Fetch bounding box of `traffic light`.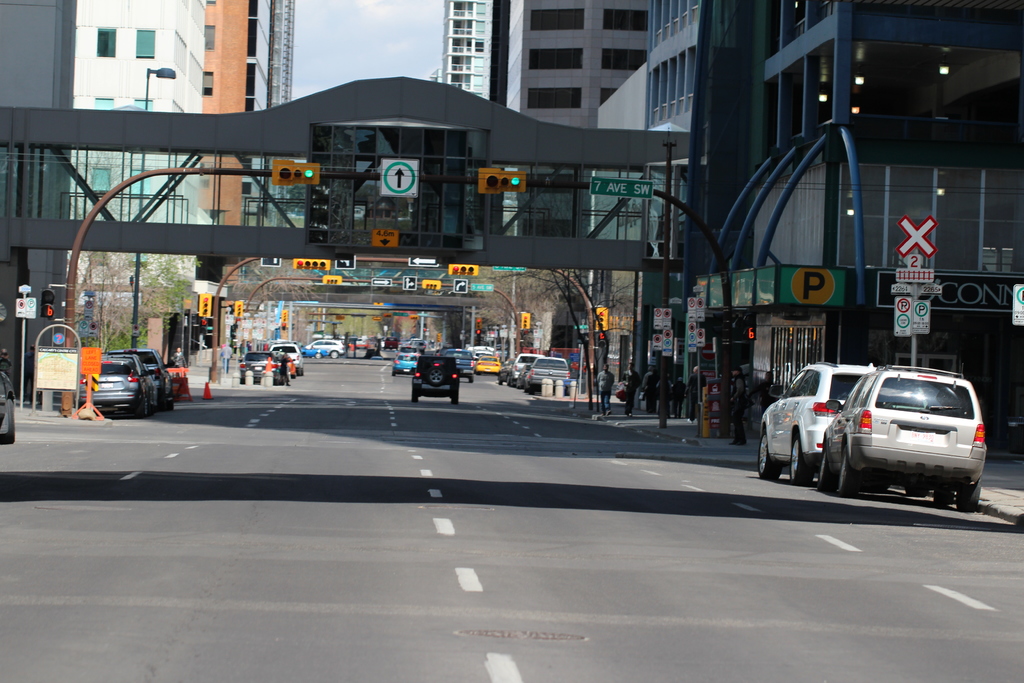
Bbox: (292,259,331,270).
